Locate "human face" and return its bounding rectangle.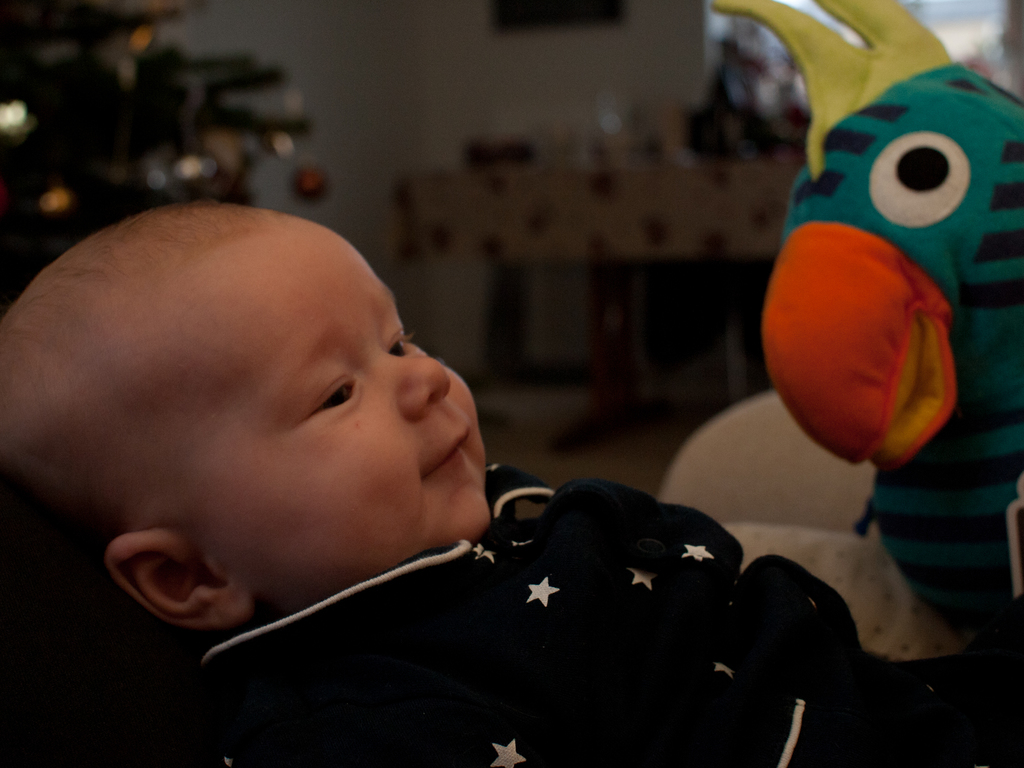
{"left": 212, "top": 230, "right": 488, "bottom": 608}.
